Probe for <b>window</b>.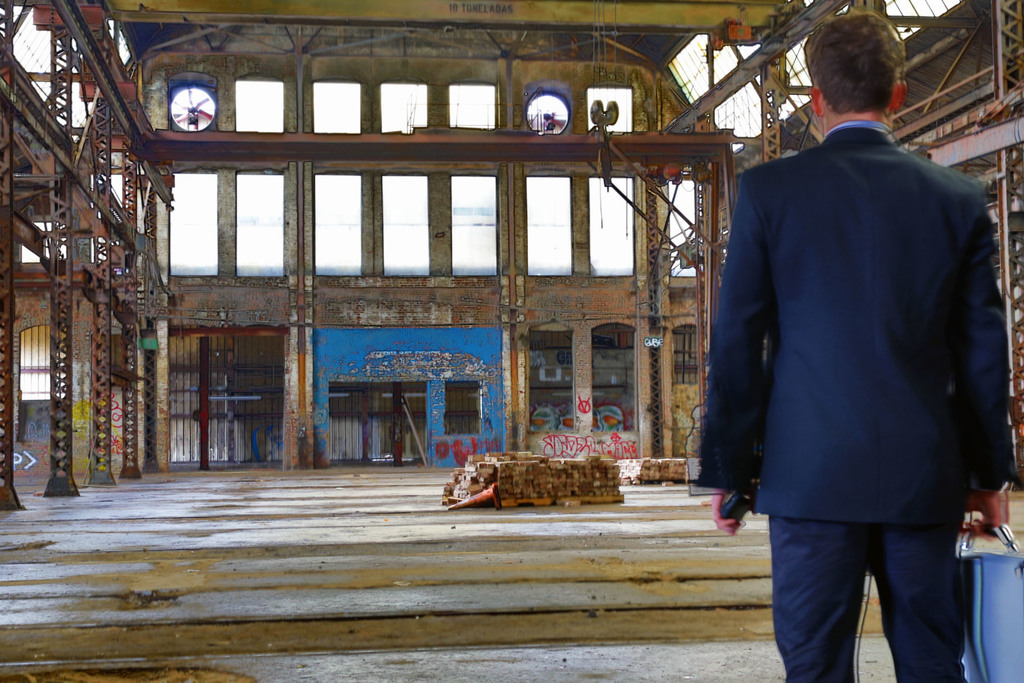
Probe result: [x1=170, y1=72, x2=216, y2=130].
